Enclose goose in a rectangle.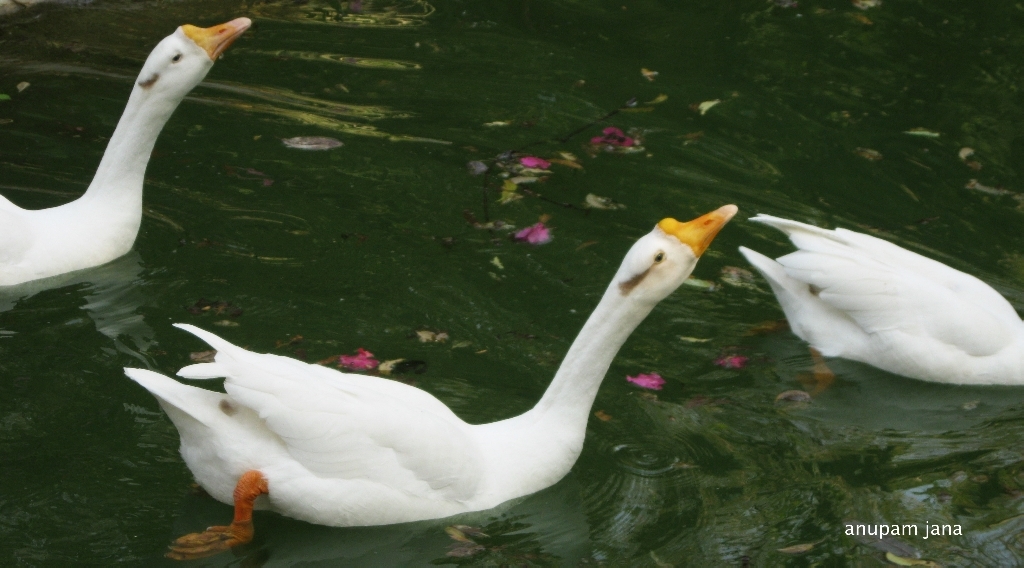
125 206 738 524.
